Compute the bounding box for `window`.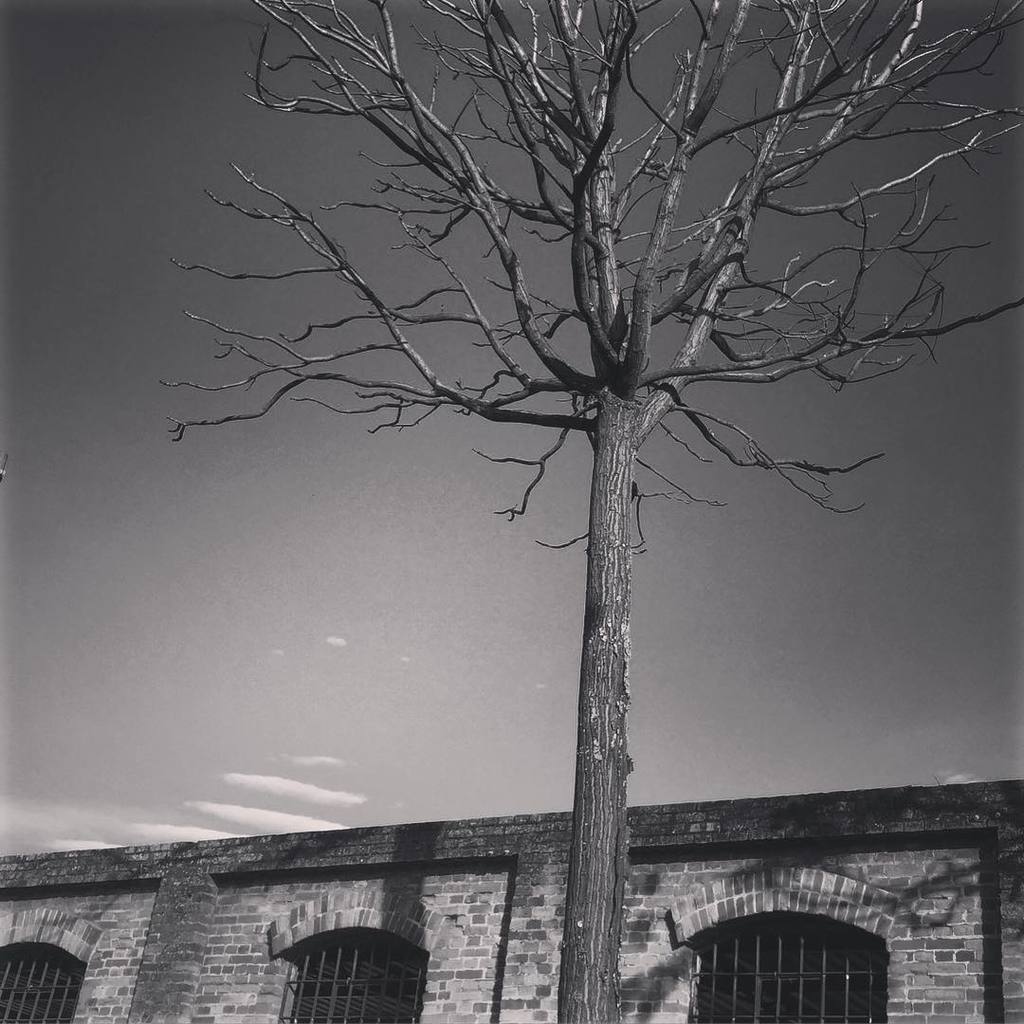
676/922/890/1023.
